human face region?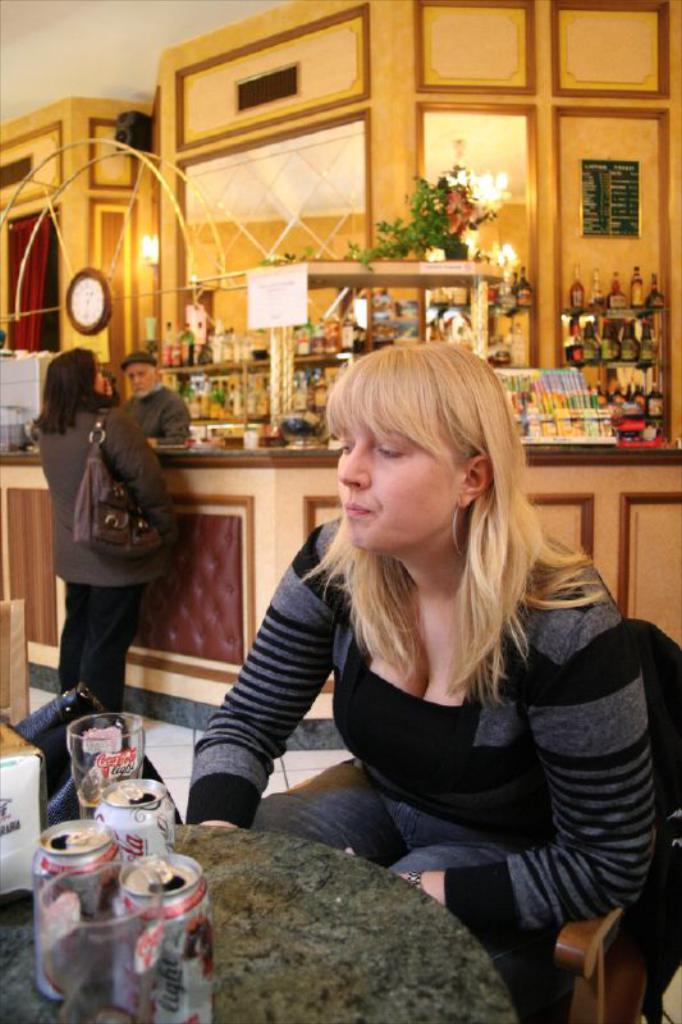
bbox=[96, 360, 113, 397]
